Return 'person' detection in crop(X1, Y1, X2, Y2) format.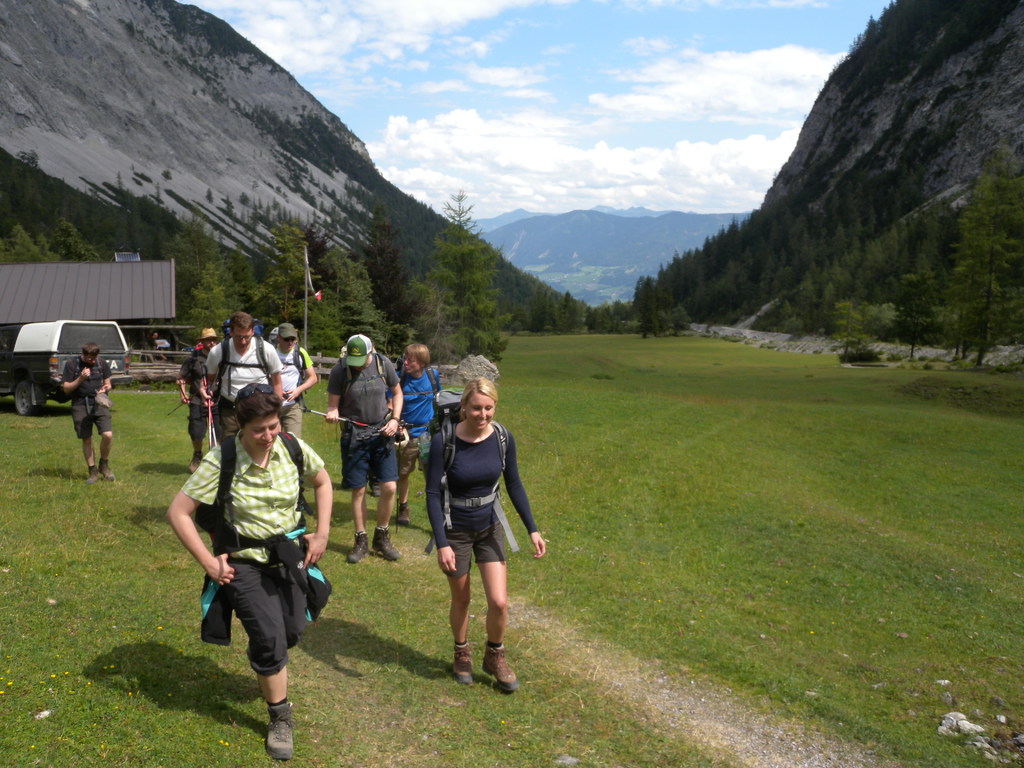
crop(426, 372, 545, 688).
